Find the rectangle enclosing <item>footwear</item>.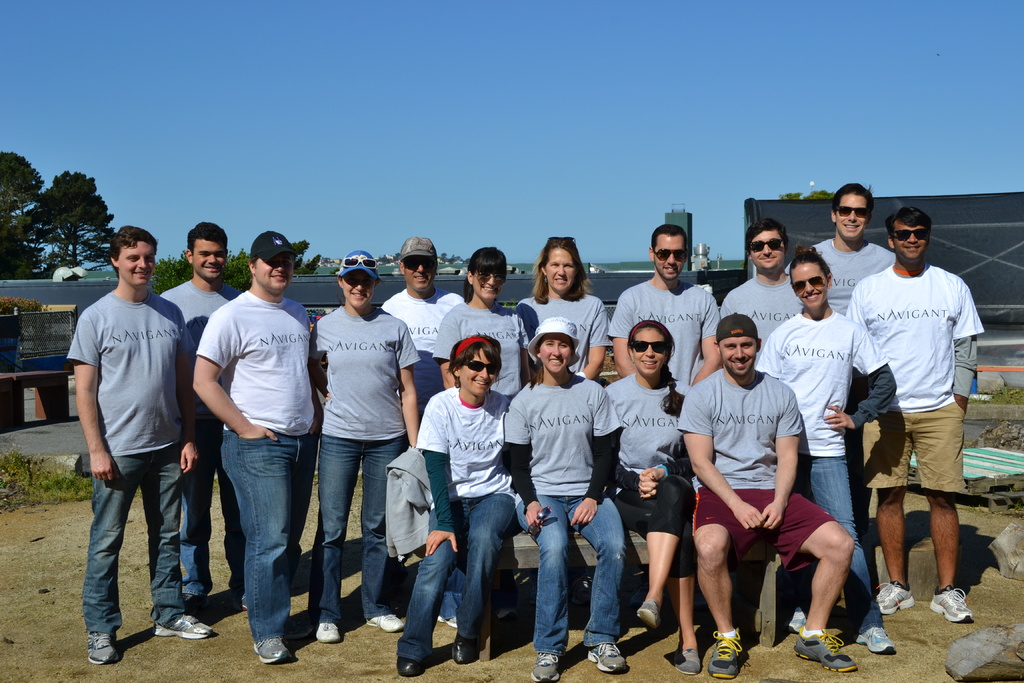
855:625:897:650.
